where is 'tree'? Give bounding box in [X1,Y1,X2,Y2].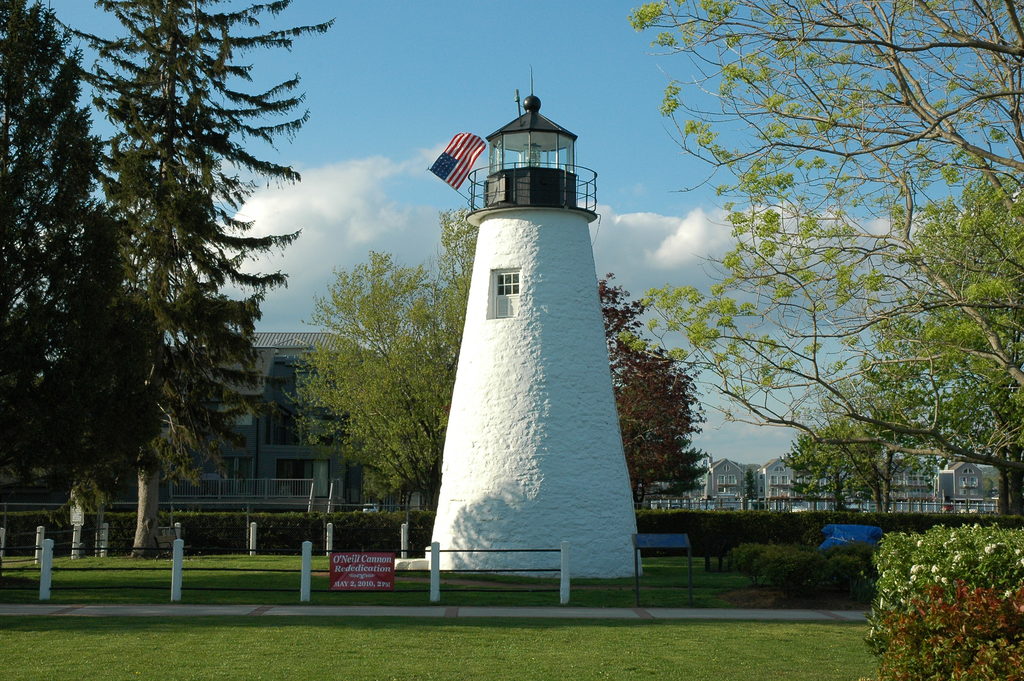
[0,0,160,487].
